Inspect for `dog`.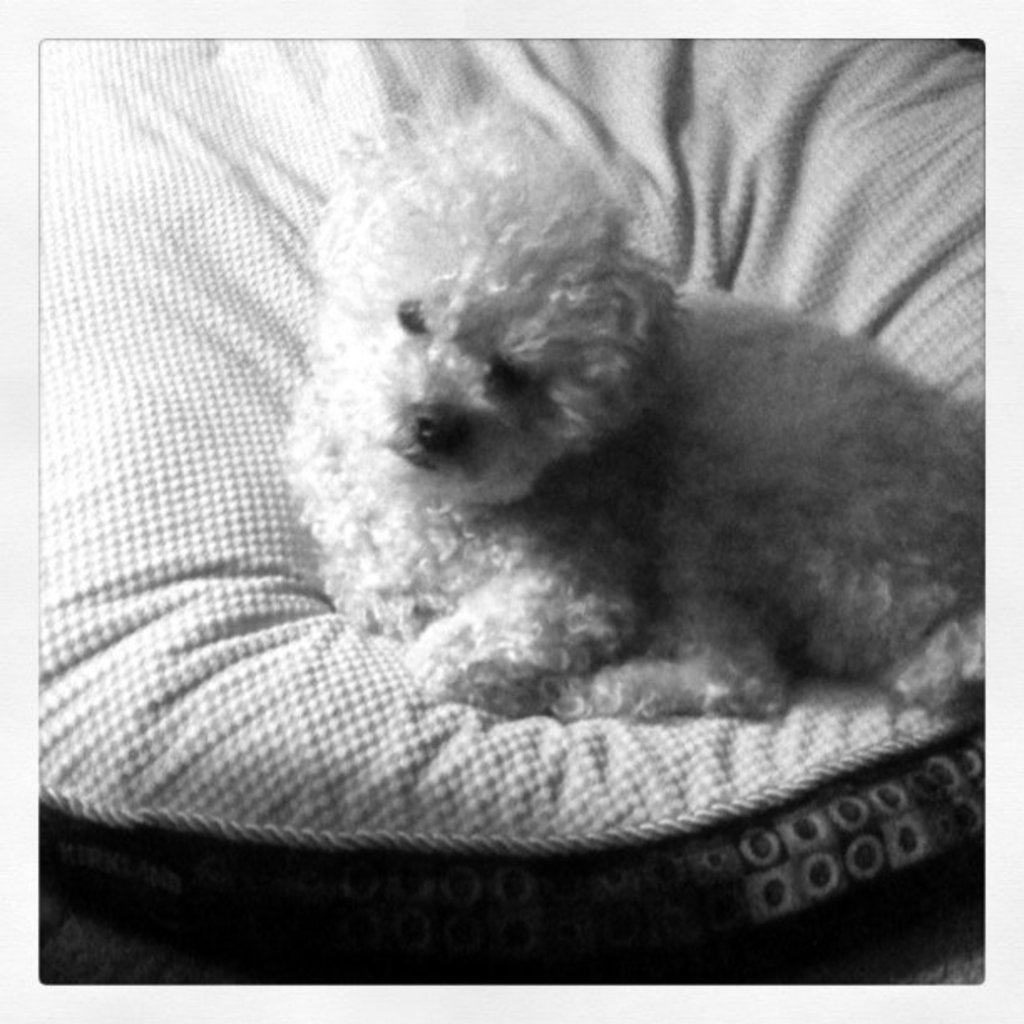
Inspection: (278, 97, 984, 718).
